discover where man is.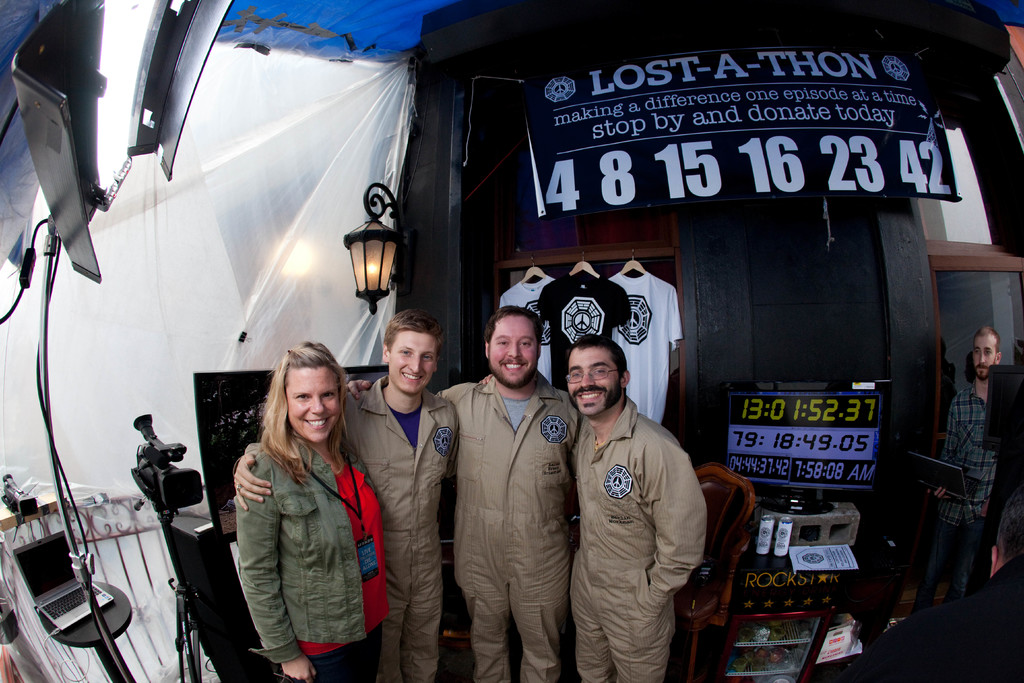
Discovered at {"x1": 232, "y1": 311, "x2": 460, "y2": 682}.
